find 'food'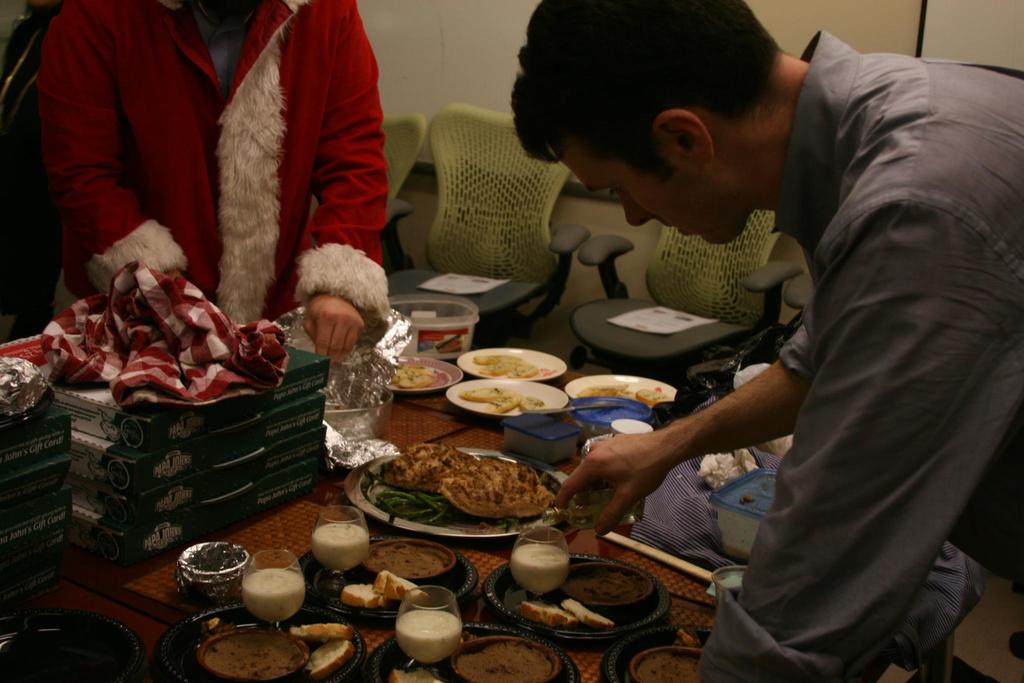
(left=292, top=621, right=356, bottom=639)
